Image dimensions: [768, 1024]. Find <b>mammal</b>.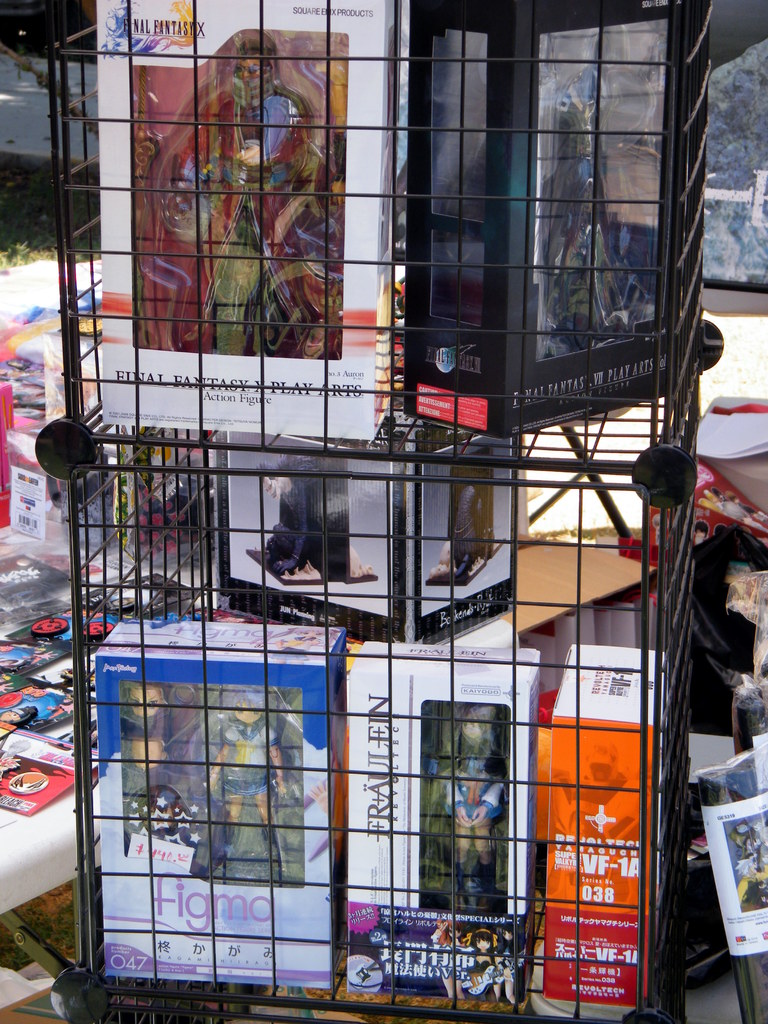
{"left": 198, "top": 684, "right": 287, "bottom": 872}.
